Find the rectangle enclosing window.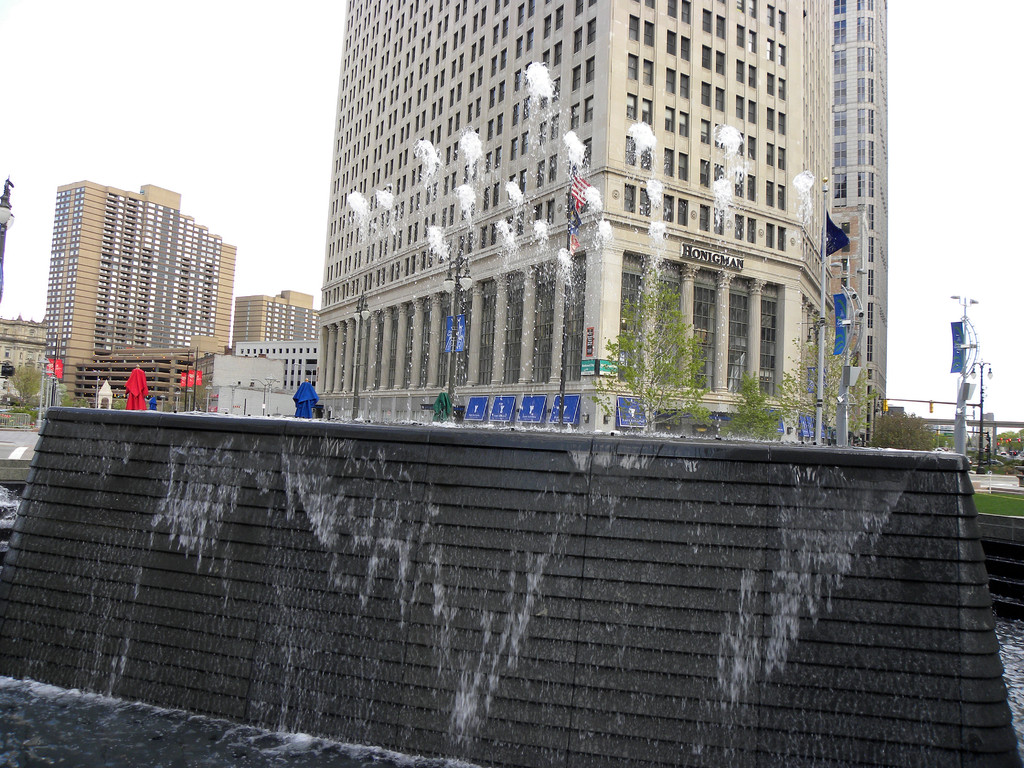
683:238:804:393.
